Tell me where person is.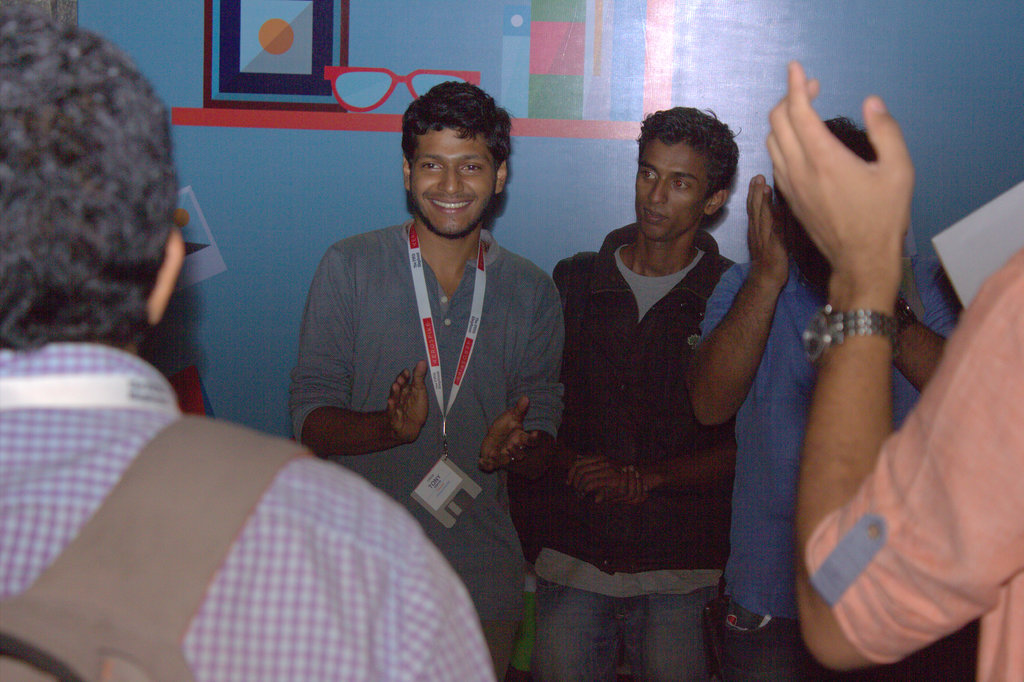
person is at bbox(682, 117, 956, 681).
